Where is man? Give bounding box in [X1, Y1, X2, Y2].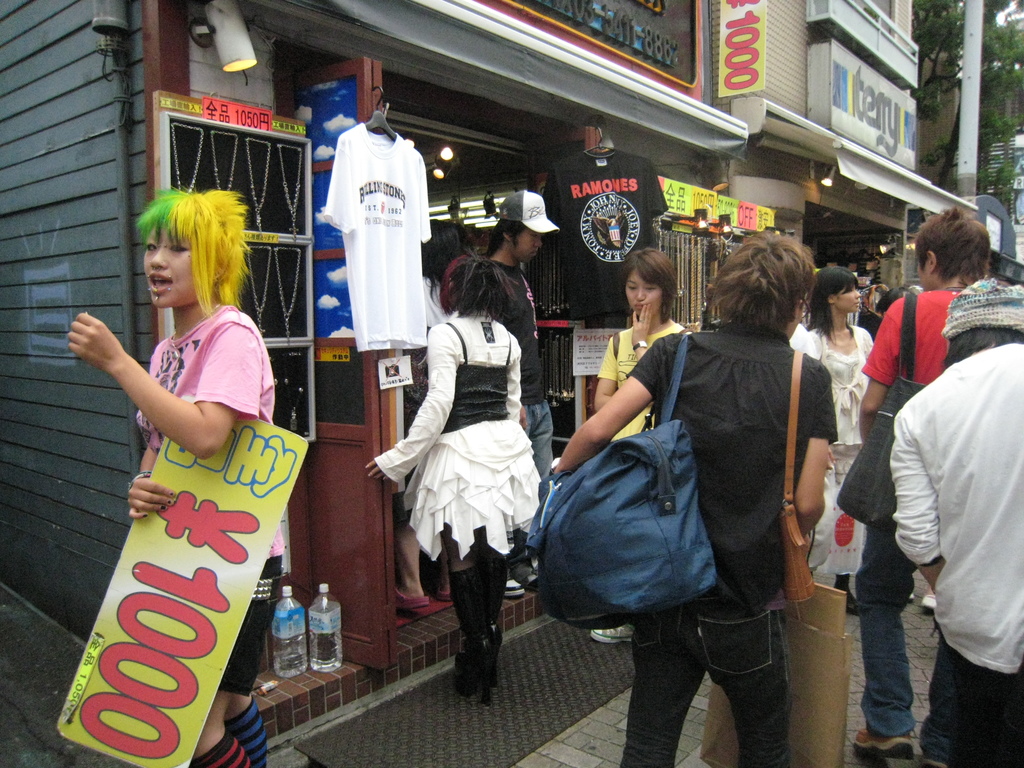
[478, 188, 567, 605].
